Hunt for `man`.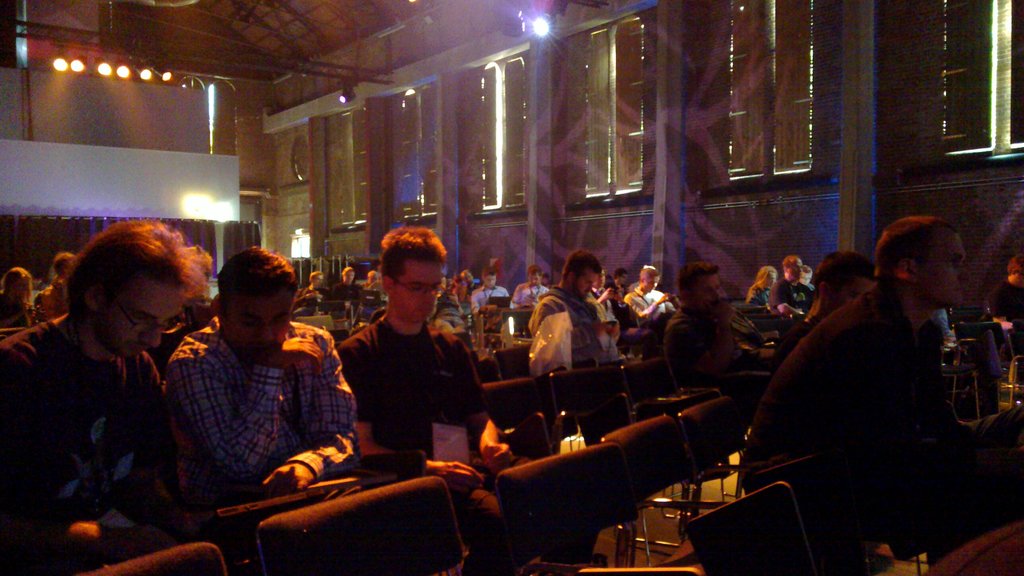
Hunted down at Rect(769, 251, 879, 377).
